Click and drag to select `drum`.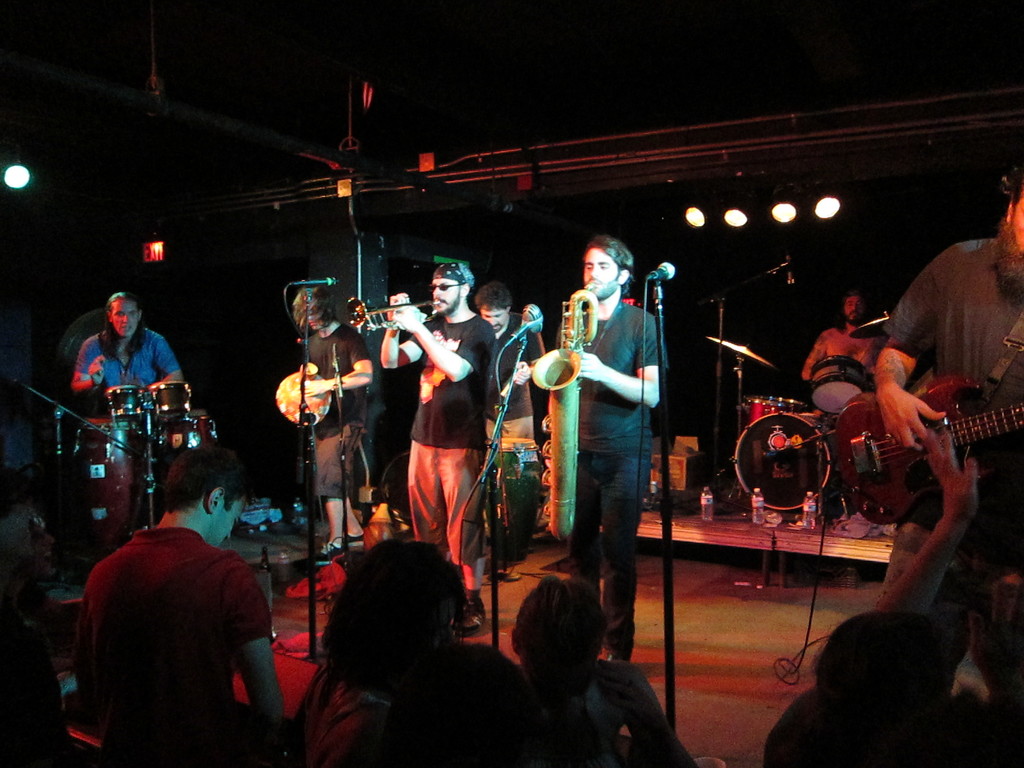
Selection: left=146, top=379, right=189, bottom=417.
